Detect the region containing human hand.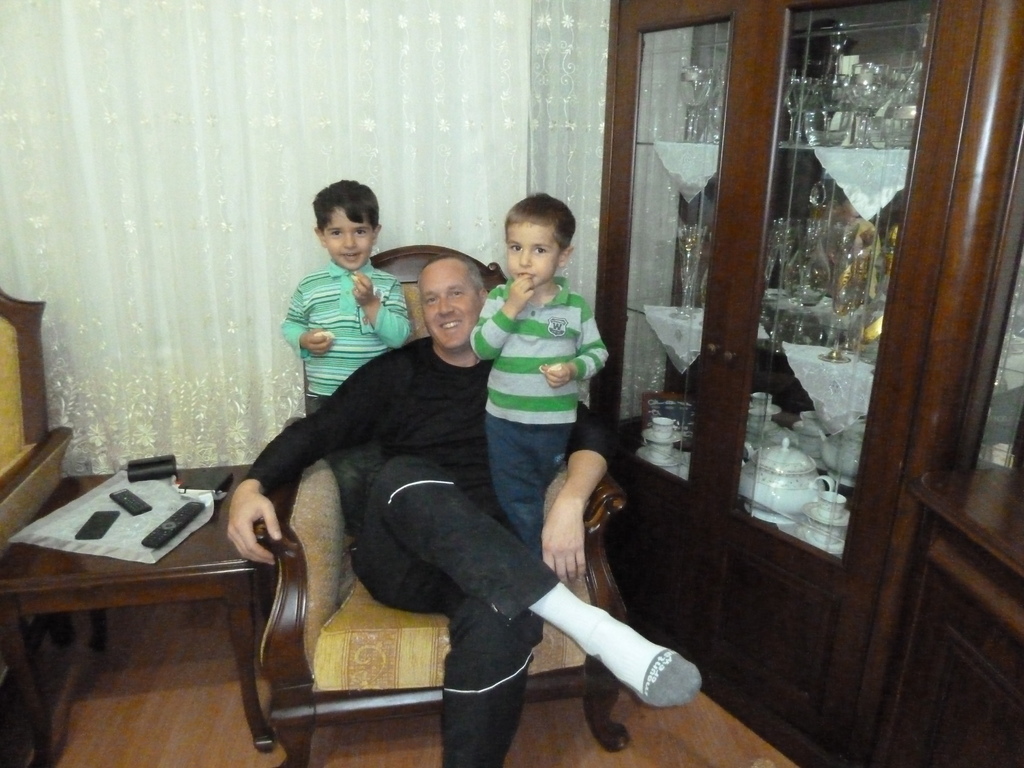
<bbox>227, 483, 282, 566</bbox>.
